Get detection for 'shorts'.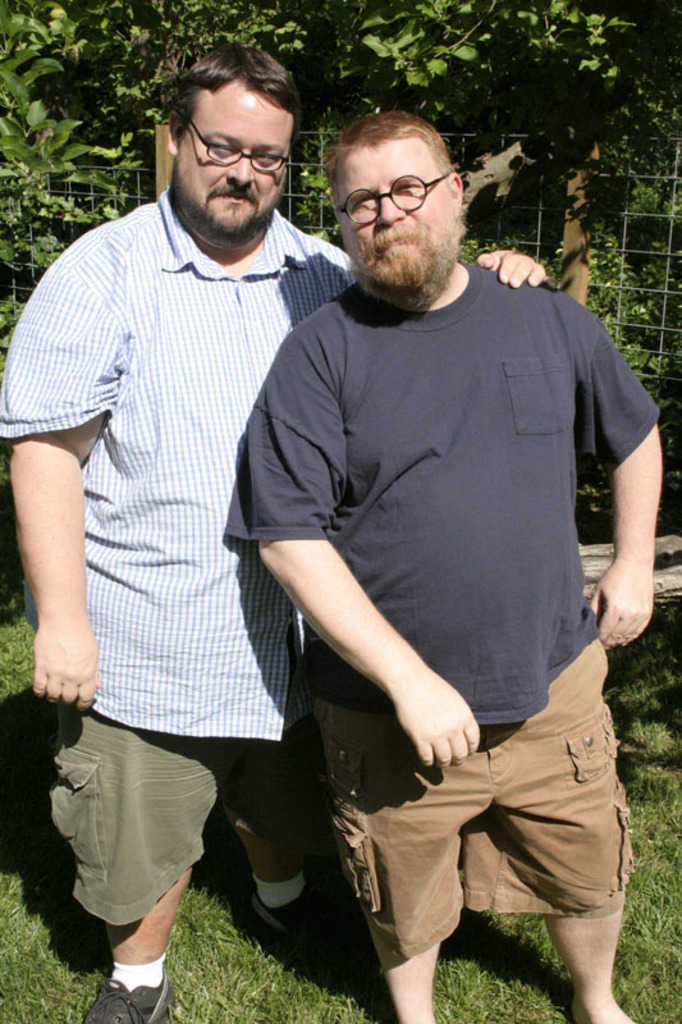
Detection: (left=46, top=717, right=324, bottom=925).
